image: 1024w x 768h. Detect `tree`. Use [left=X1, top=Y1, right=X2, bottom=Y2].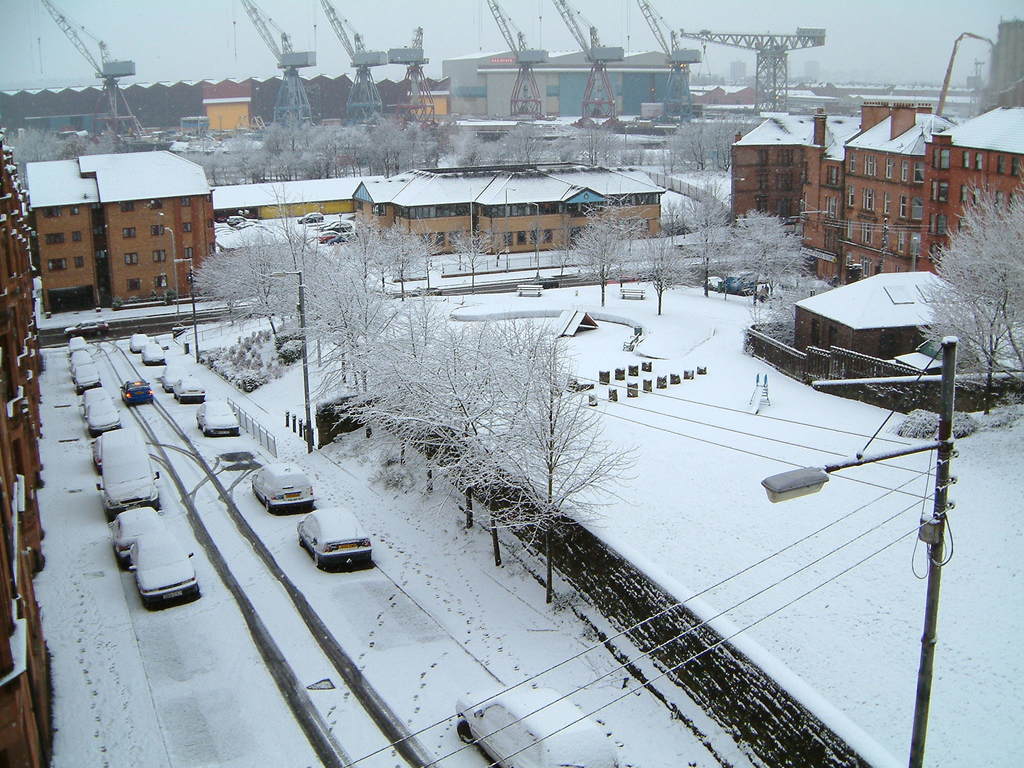
[left=606, top=200, right=666, bottom=347].
